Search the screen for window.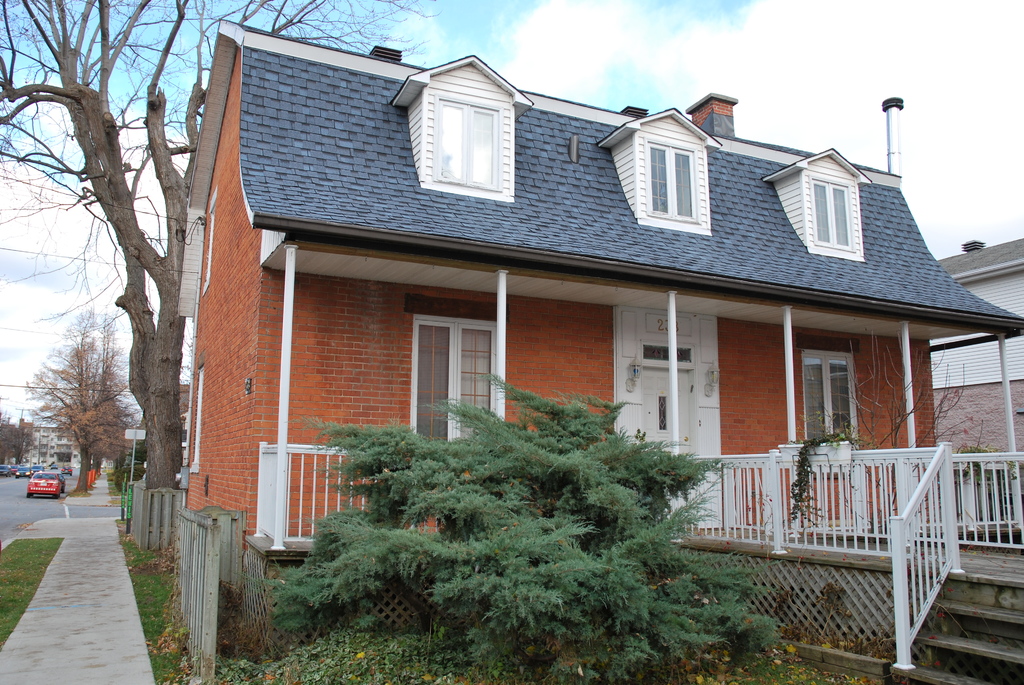
Found at bbox(805, 173, 859, 252).
